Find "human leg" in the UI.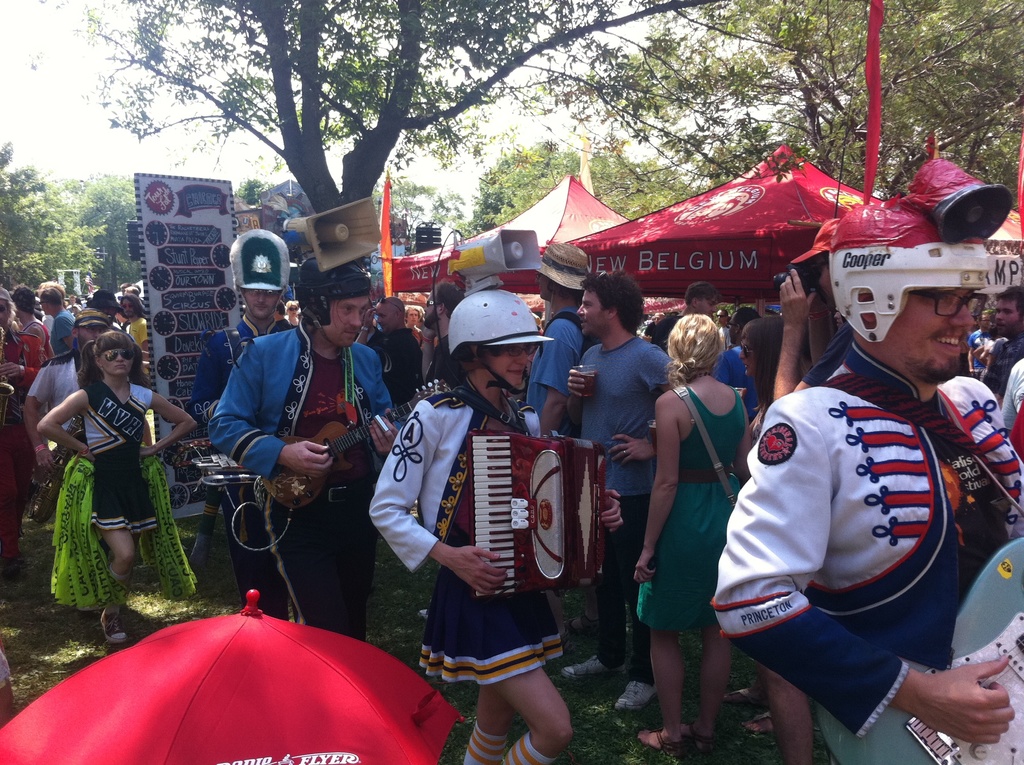
UI element at (499, 654, 576, 764).
